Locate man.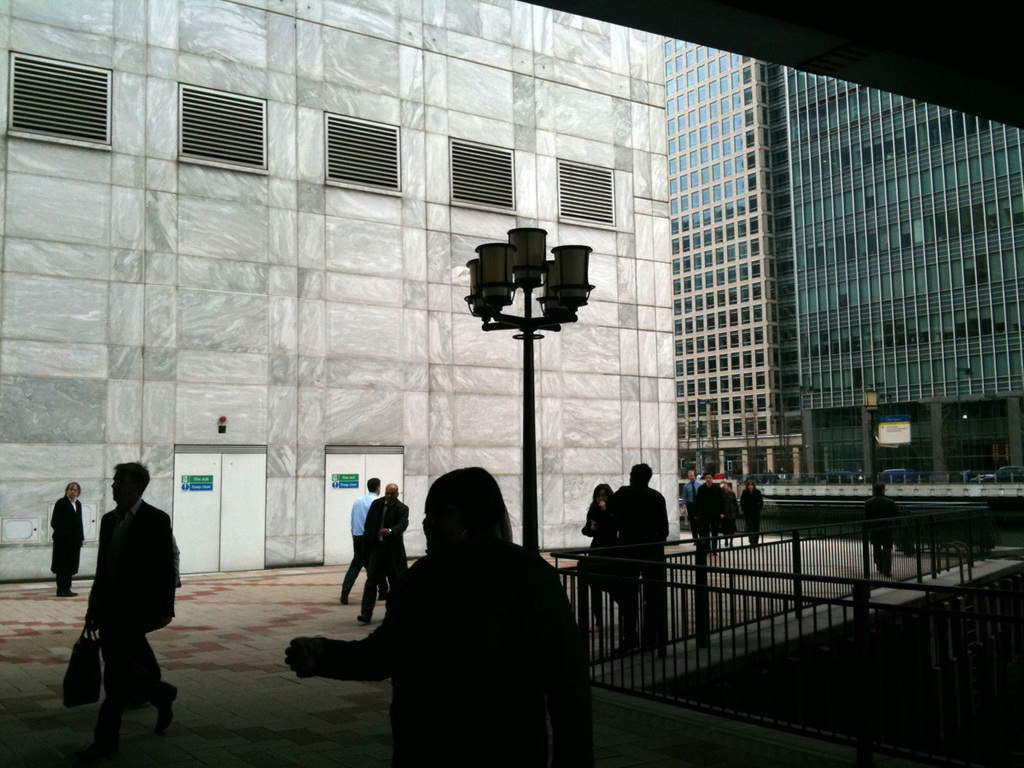
Bounding box: [left=81, top=468, right=186, bottom=727].
